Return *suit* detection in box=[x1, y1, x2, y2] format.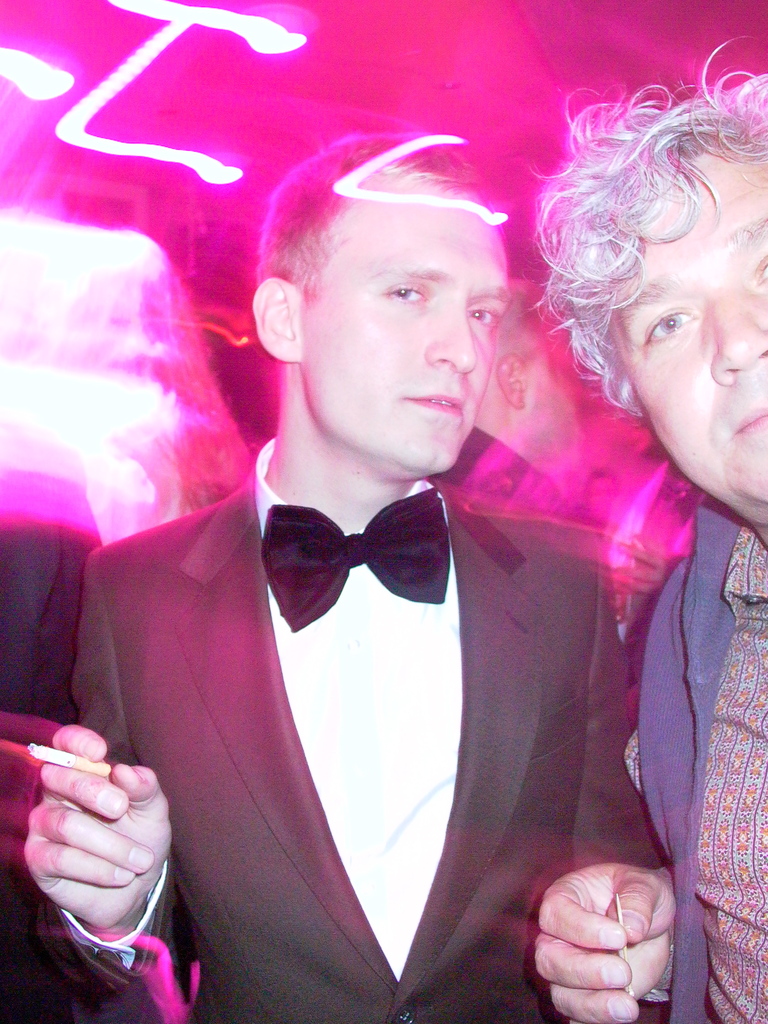
box=[99, 397, 590, 1015].
